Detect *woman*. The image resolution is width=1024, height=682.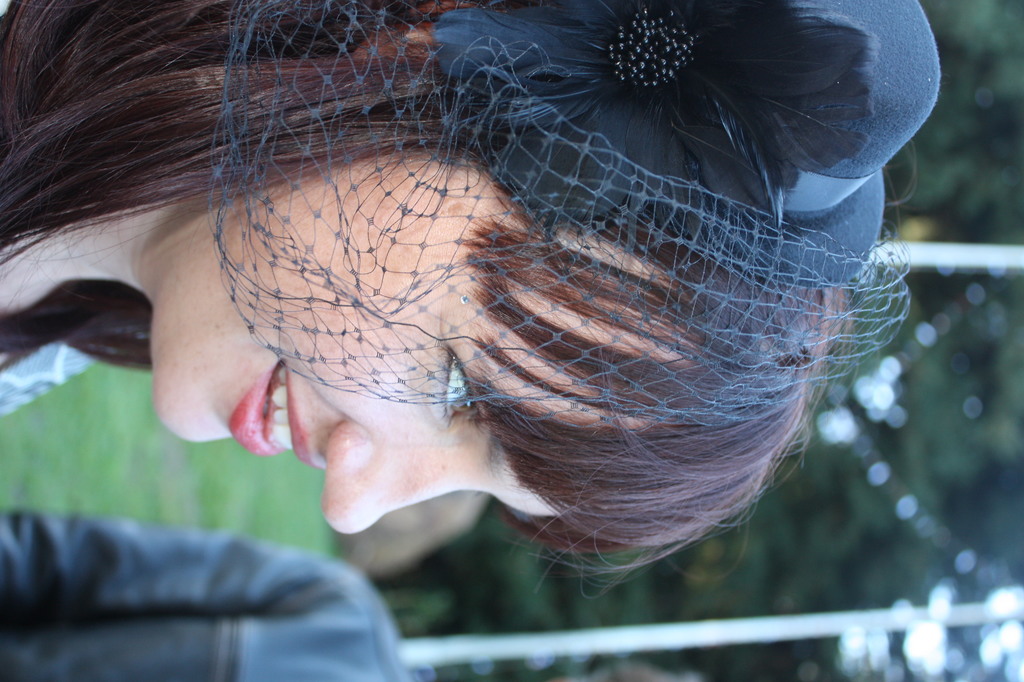
58/0/911/656.
